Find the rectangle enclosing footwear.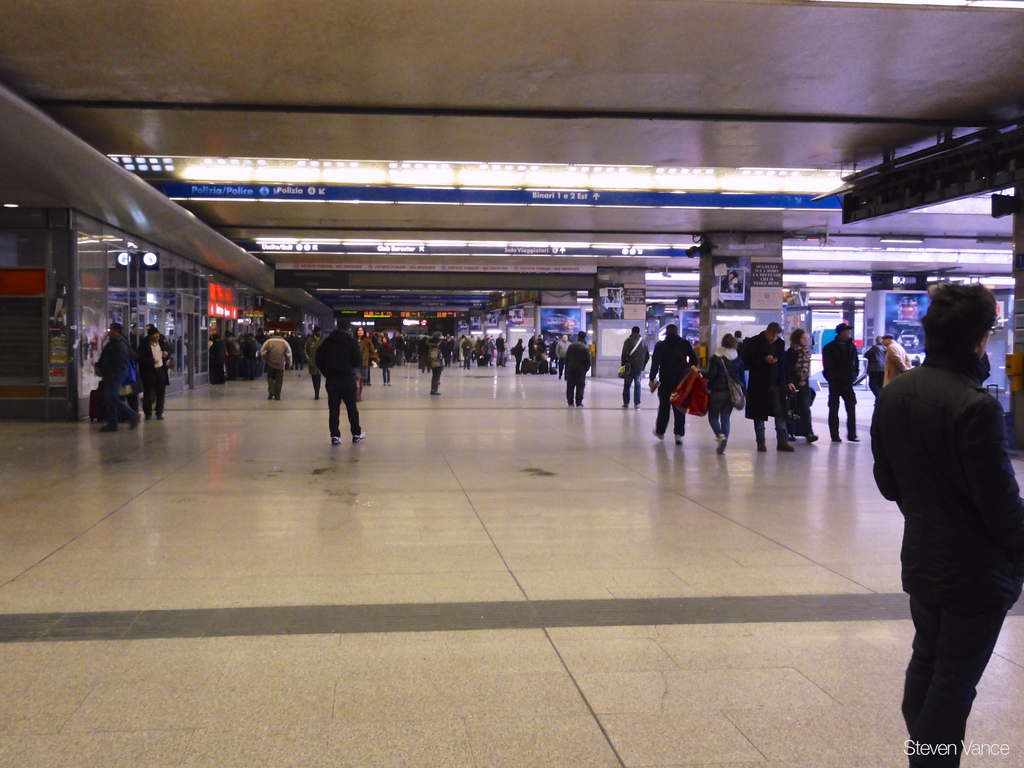
{"x1": 805, "y1": 433, "x2": 817, "y2": 444}.
